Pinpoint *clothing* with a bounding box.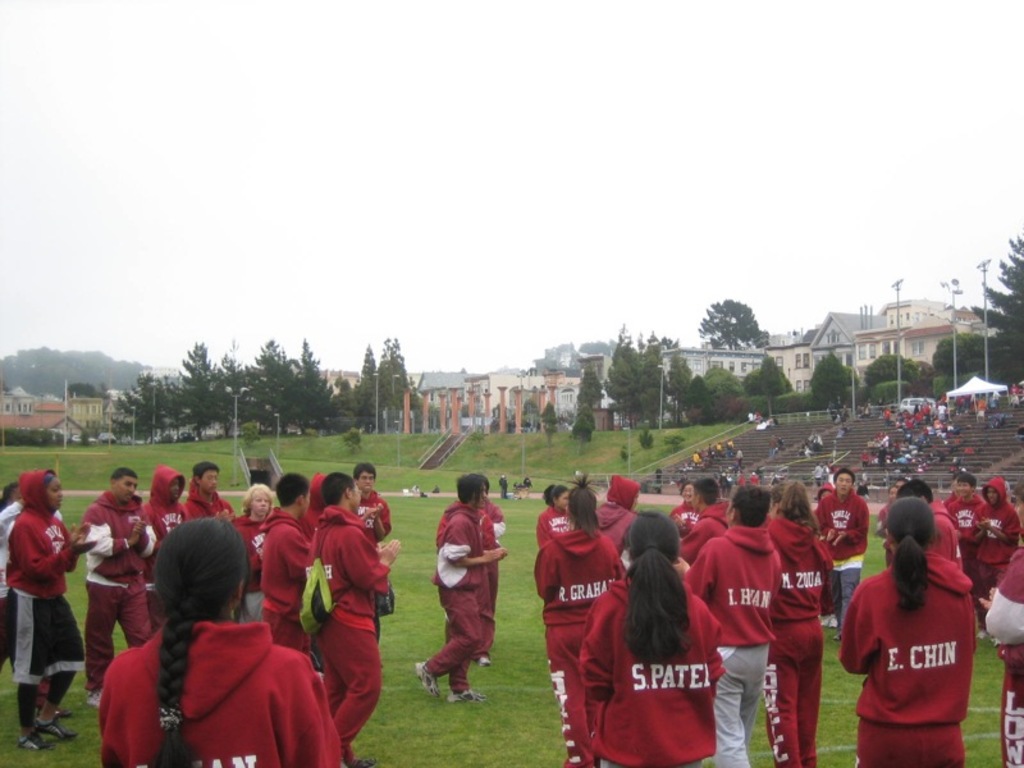
488 495 503 536.
